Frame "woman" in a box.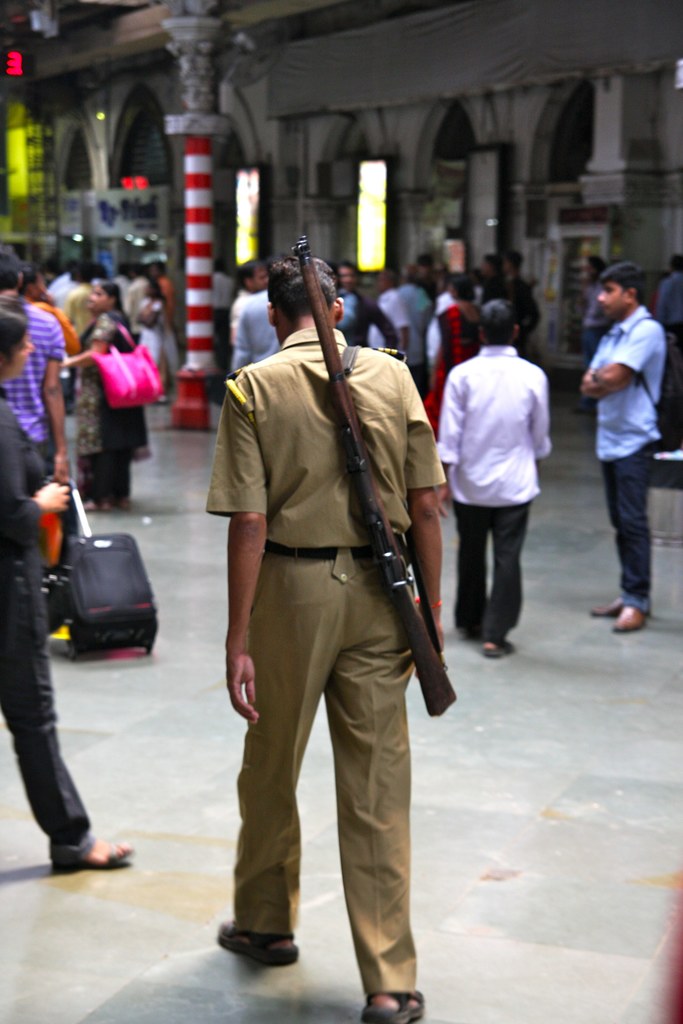
418:275:490:442.
